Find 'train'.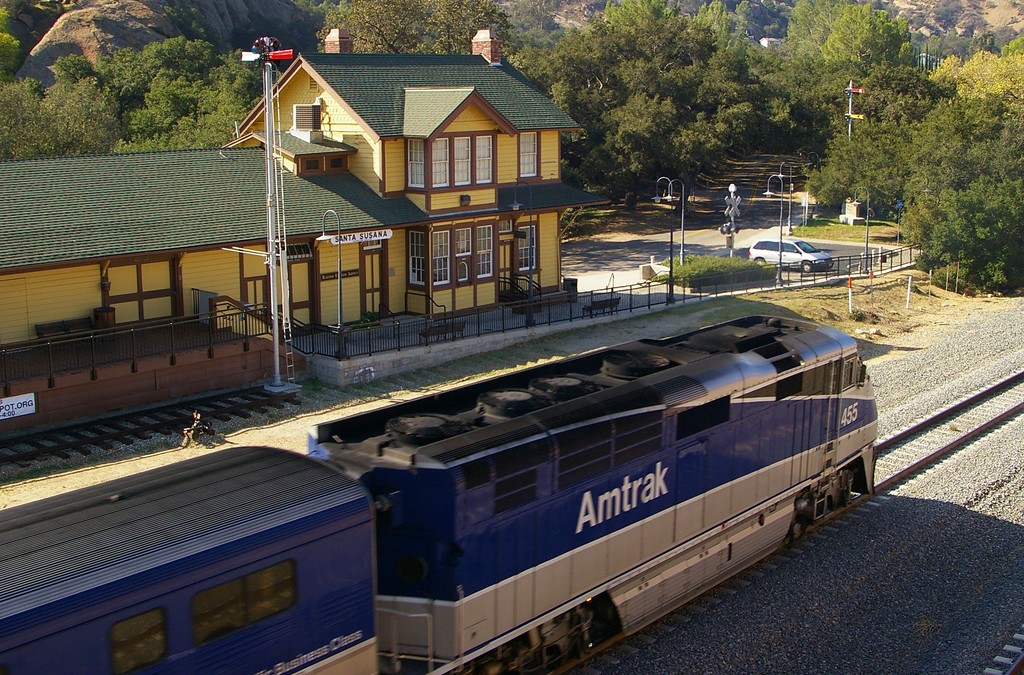
<bbox>0, 304, 879, 674</bbox>.
